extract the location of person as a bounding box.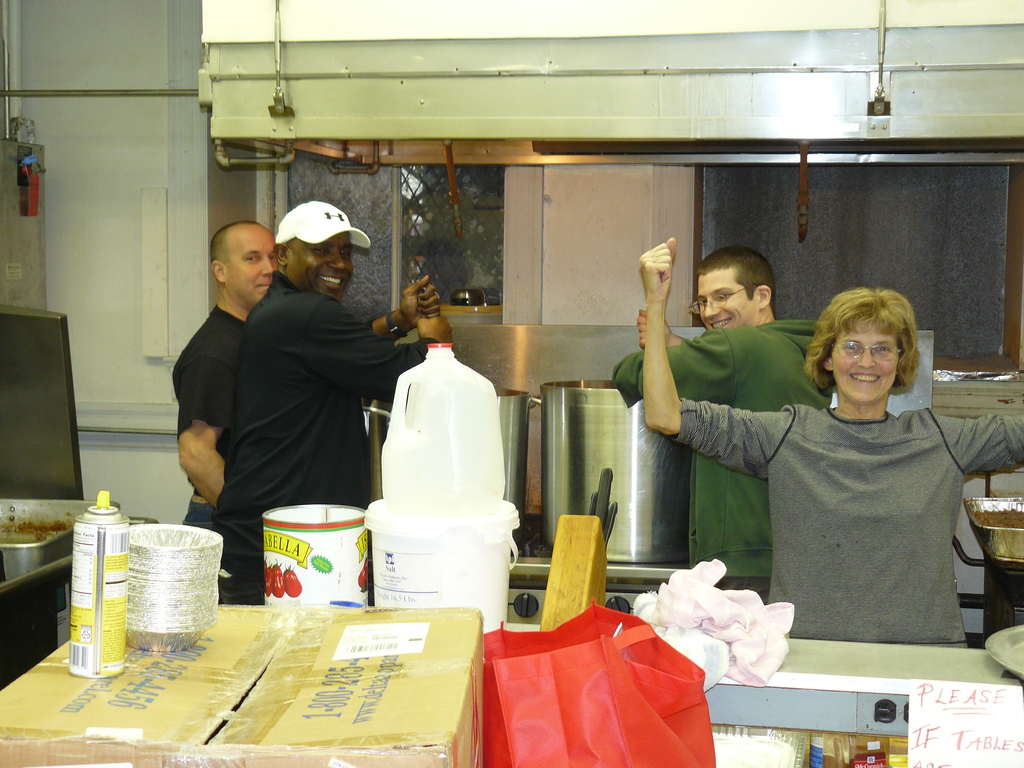
170 220 433 589.
